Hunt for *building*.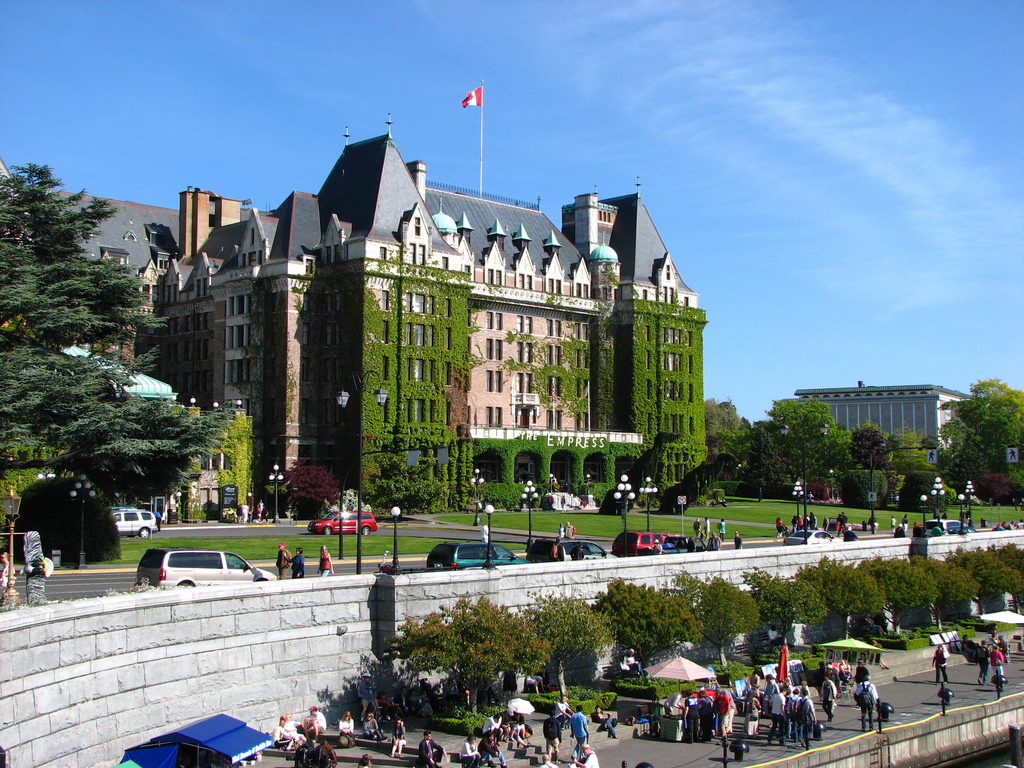
Hunted down at (x1=0, y1=80, x2=710, y2=518).
